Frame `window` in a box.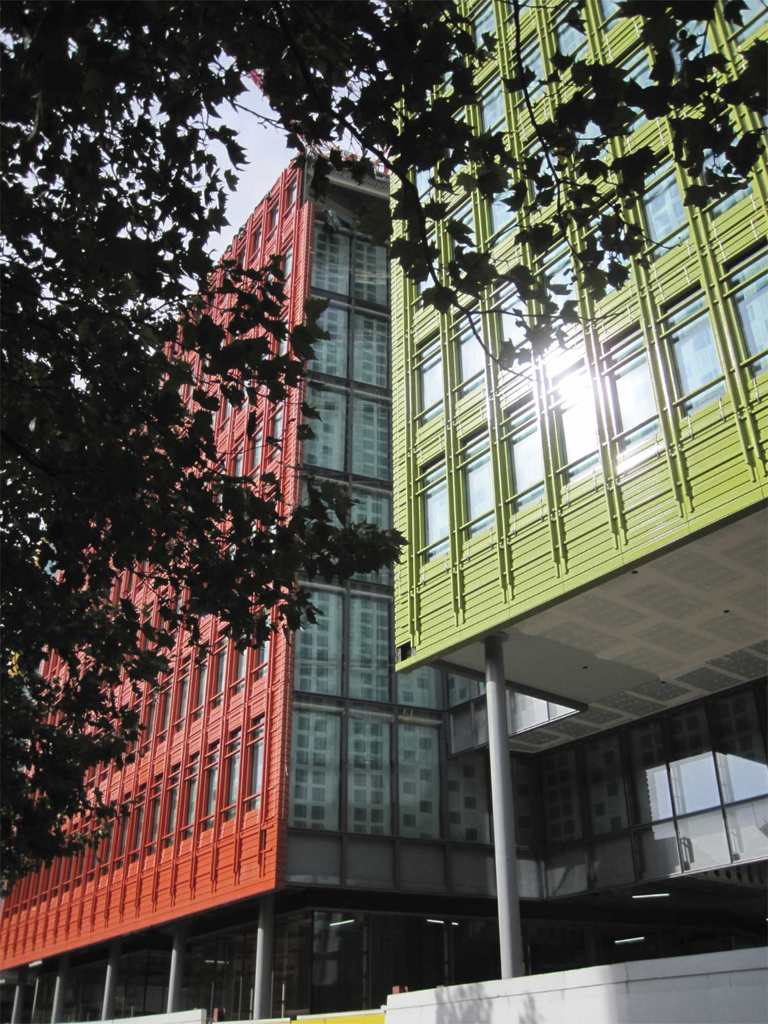
rect(611, 46, 665, 140).
